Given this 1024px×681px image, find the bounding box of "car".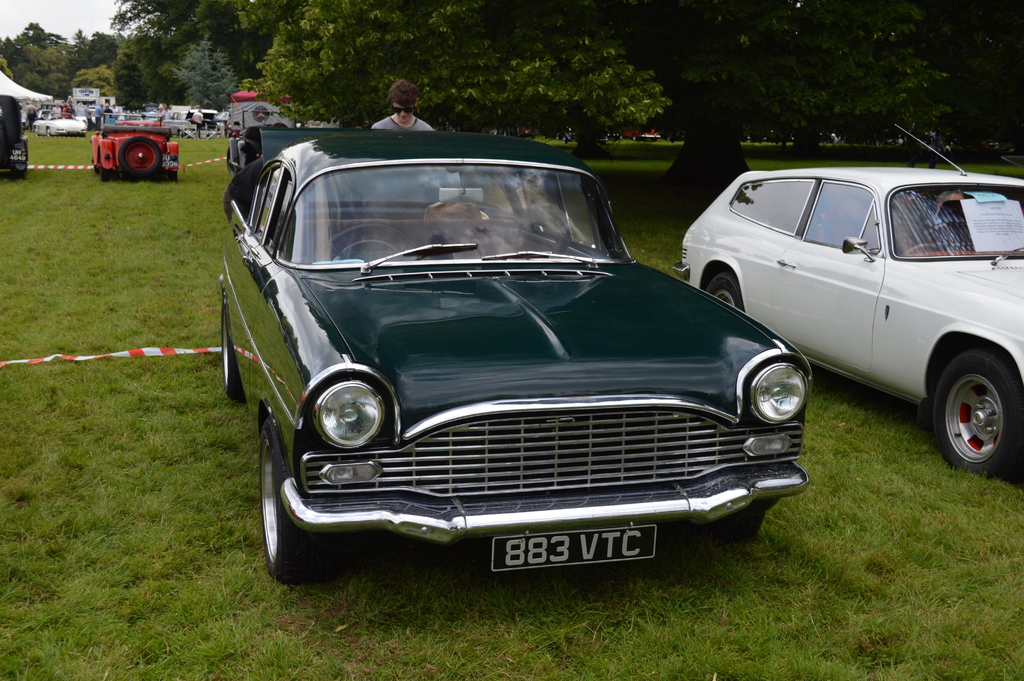
31 109 88 139.
